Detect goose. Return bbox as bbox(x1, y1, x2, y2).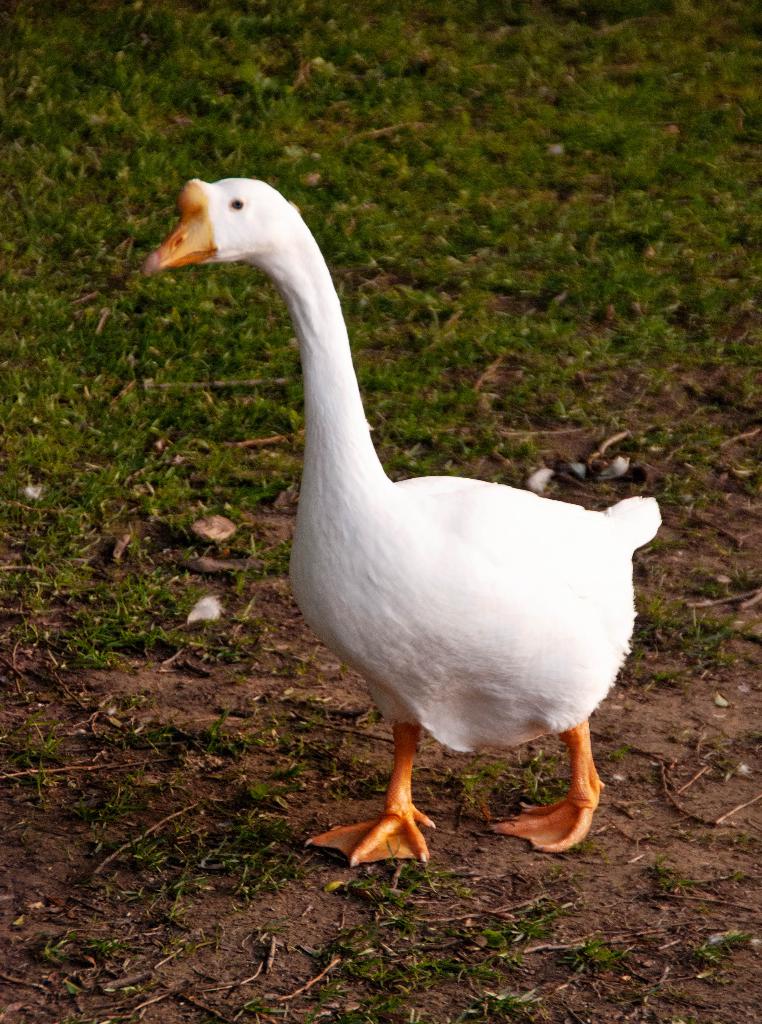
bbox(138, 173, 664, 867).
